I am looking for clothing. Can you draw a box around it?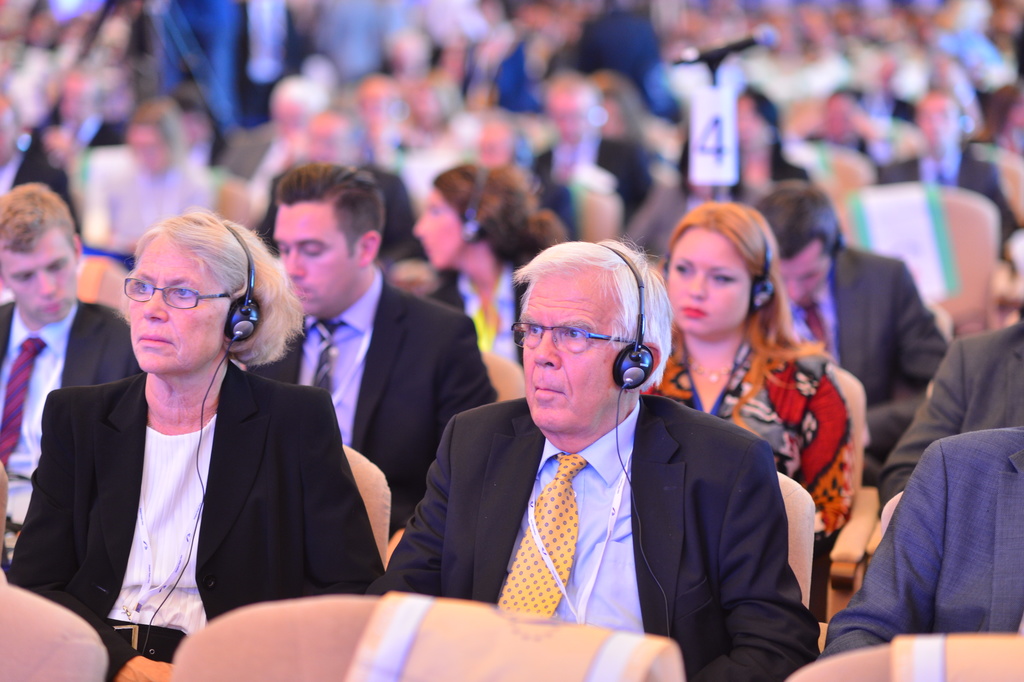
Sure, the bounding box is (534, 133, 653, 261).
